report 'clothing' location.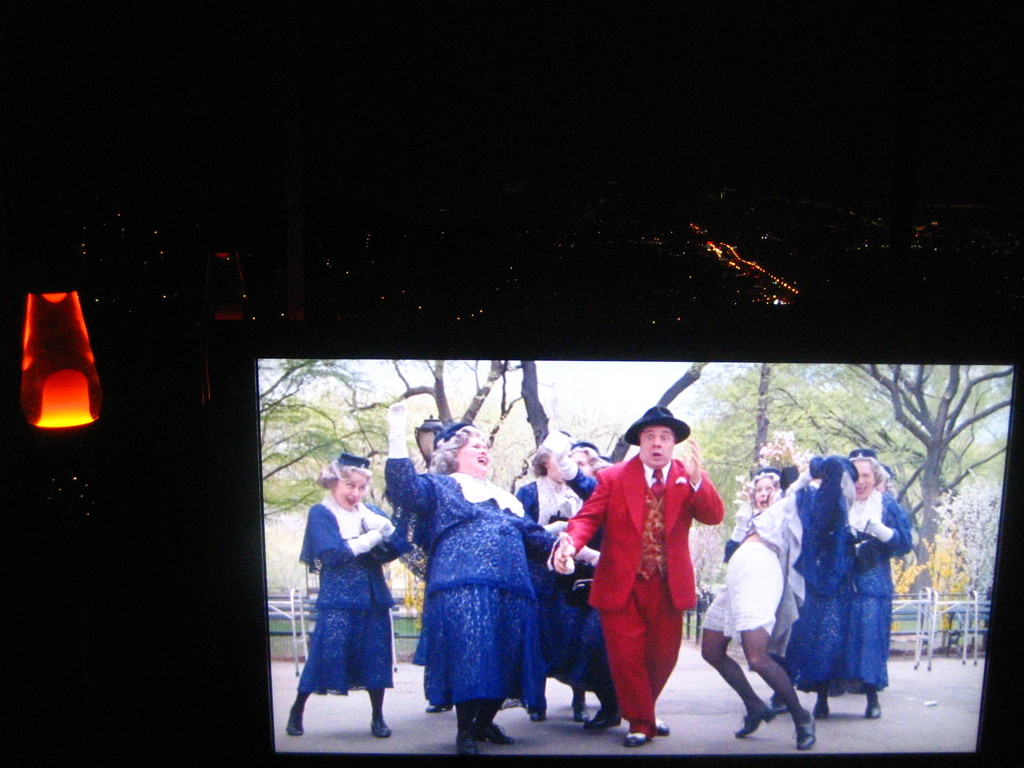
Report: detection(700, 474, 804, 656).
